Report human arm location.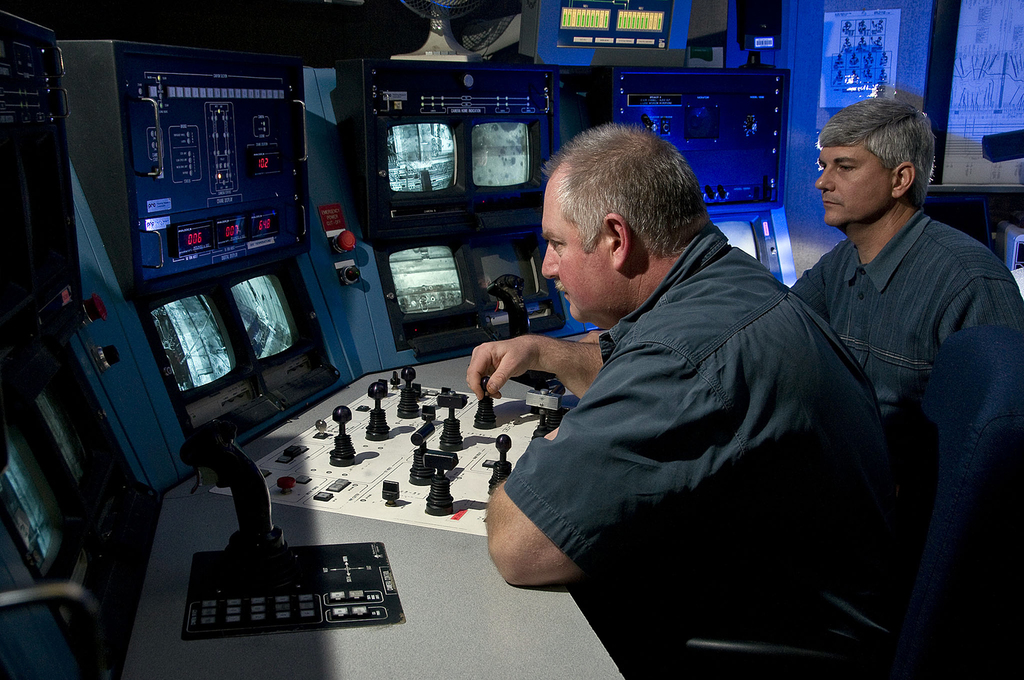
Report: bbox(477, 330, 749, 570).
